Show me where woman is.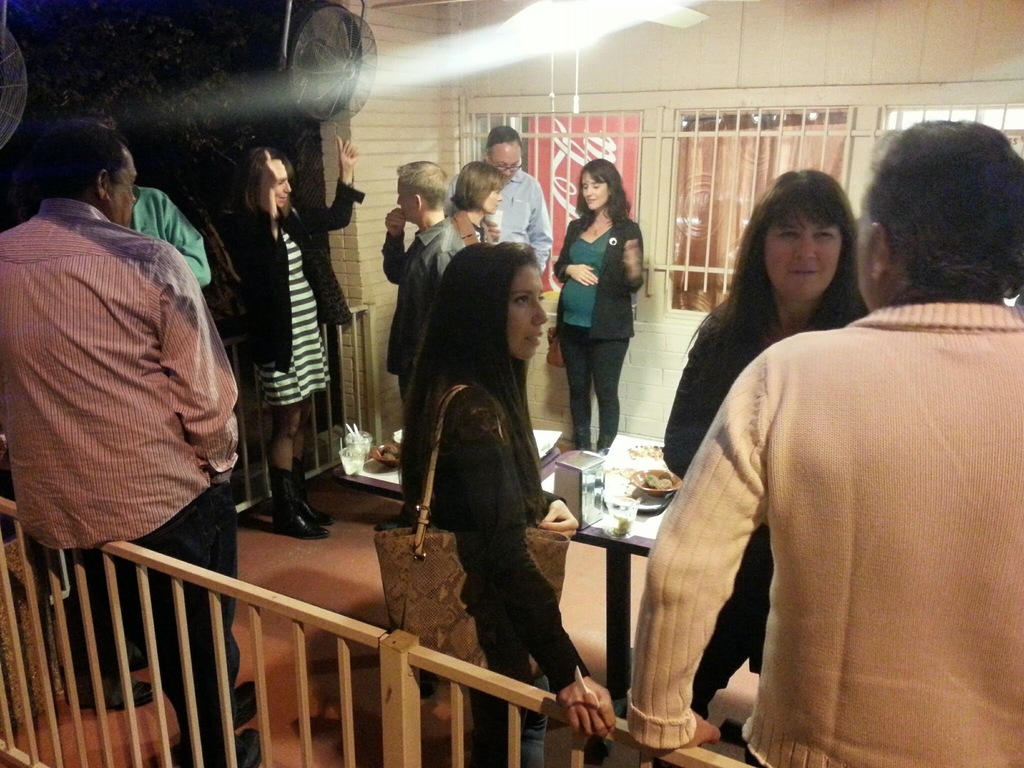
woman is at box=[543, 155, 655, 460].
